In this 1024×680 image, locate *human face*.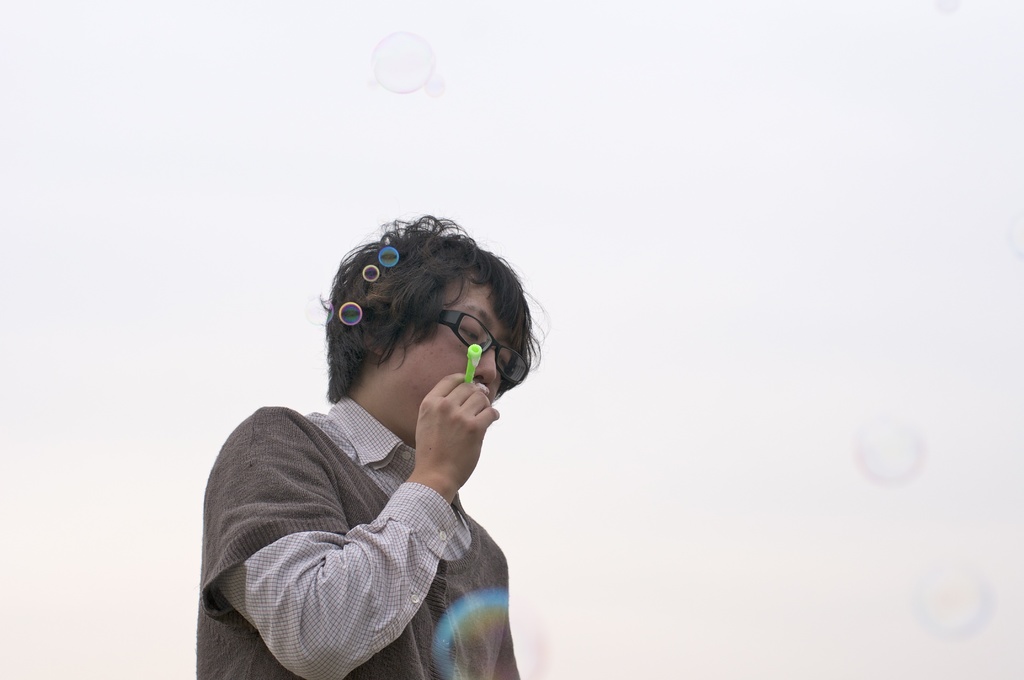
Bounding box: pyautogui.locateOnScreen(394, 268, 518, 436).
